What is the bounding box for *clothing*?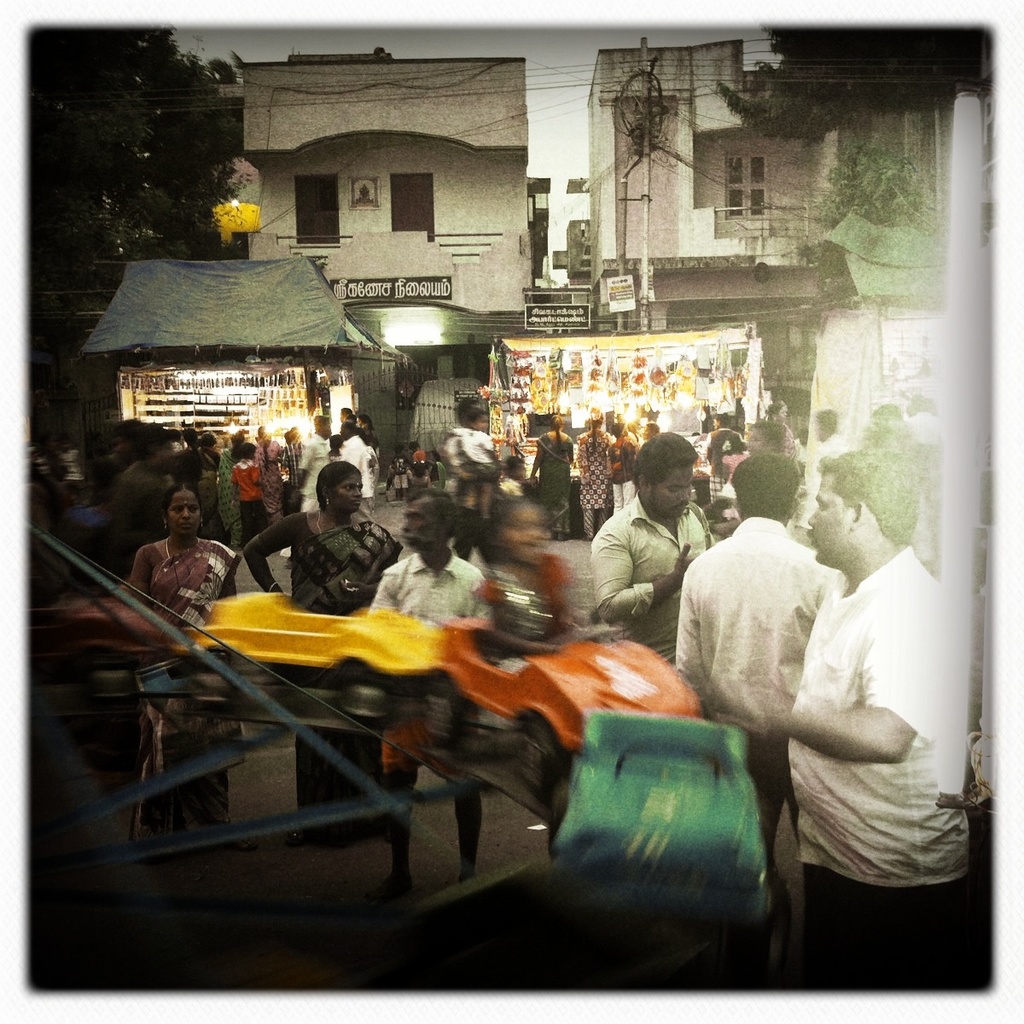
(775, 419, 798, 465).
